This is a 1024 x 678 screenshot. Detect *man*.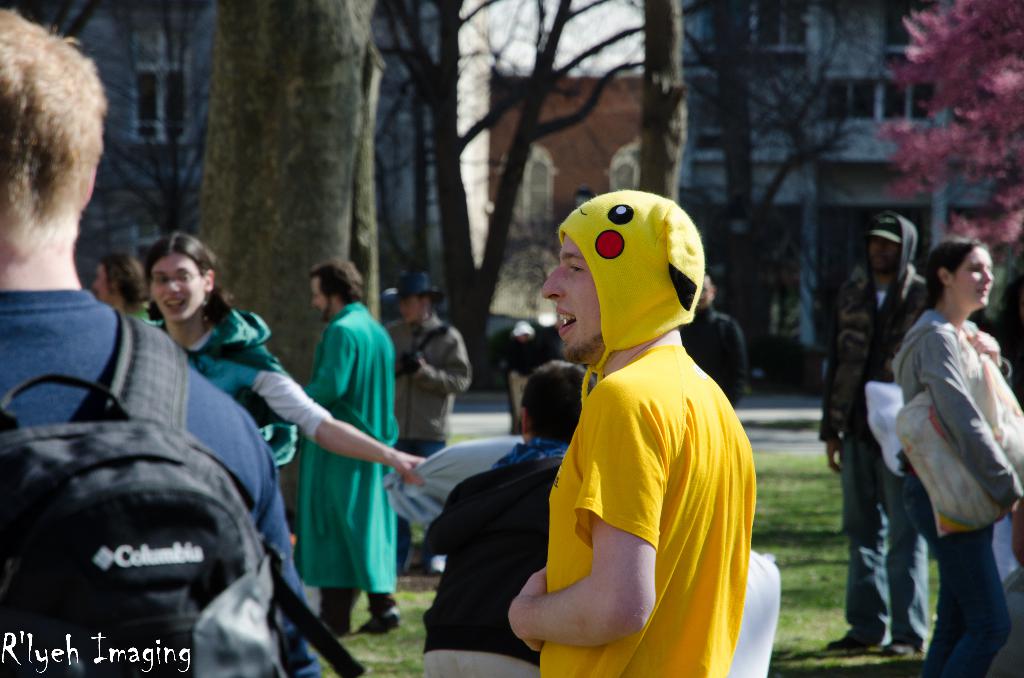
box=[89, 253, 155, 323].
